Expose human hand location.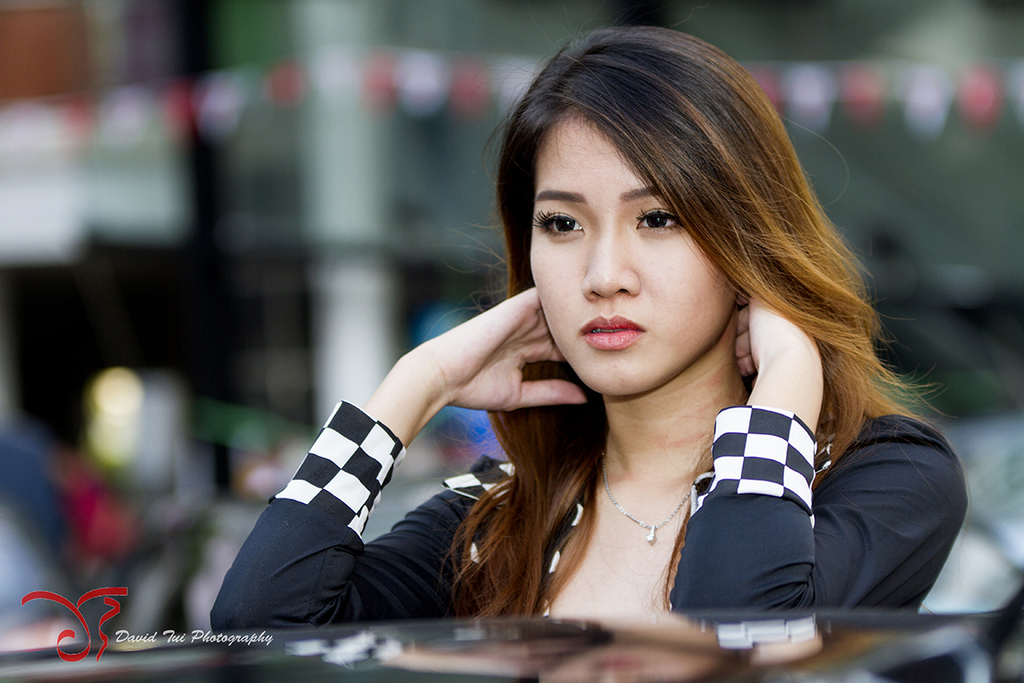
Exposed at [343, 287, 569, 430].
